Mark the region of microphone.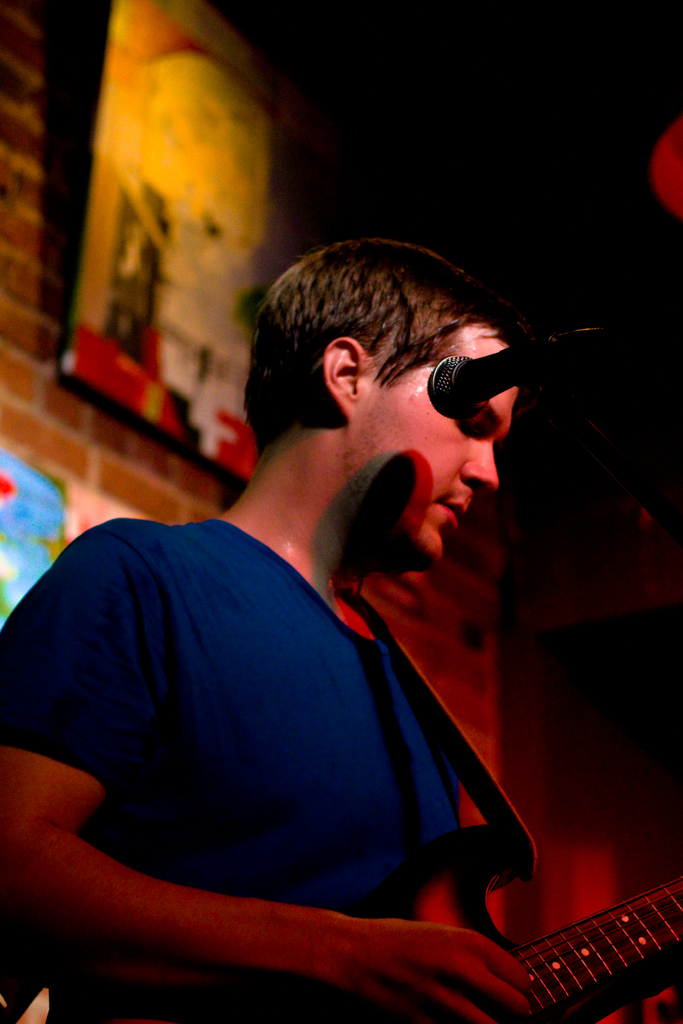
Region: <box>429,321,652,413</box>.
